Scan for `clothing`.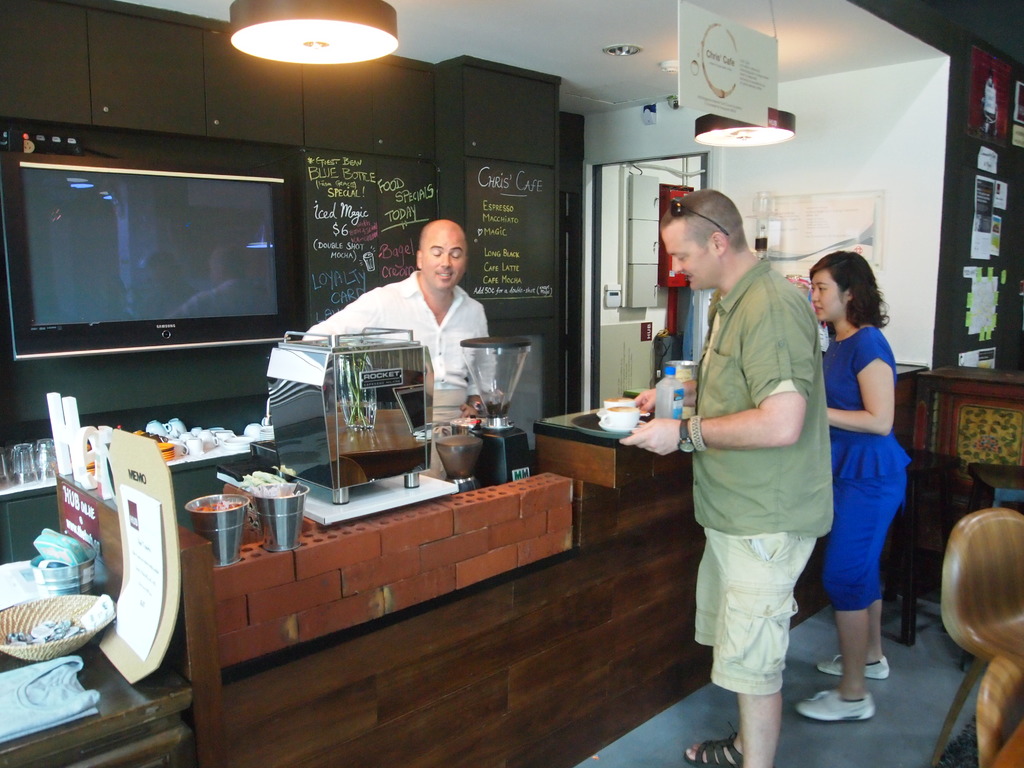
Scan result: [828,322,906,610].
